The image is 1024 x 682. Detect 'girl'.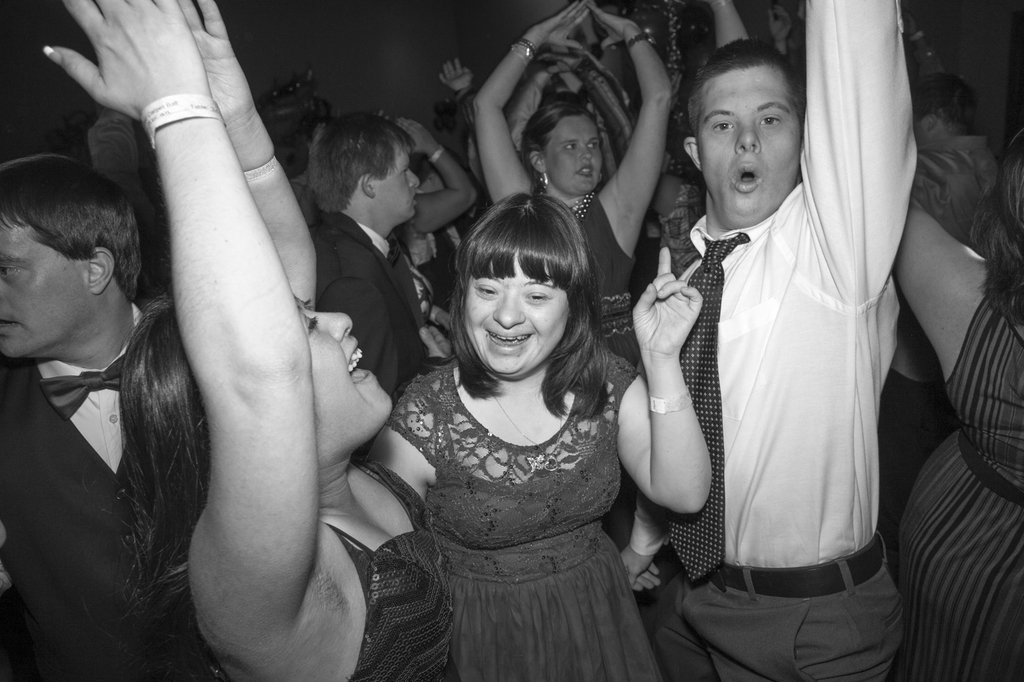
Detection: <bbox>378, 188, 713, 677</bbox>.
